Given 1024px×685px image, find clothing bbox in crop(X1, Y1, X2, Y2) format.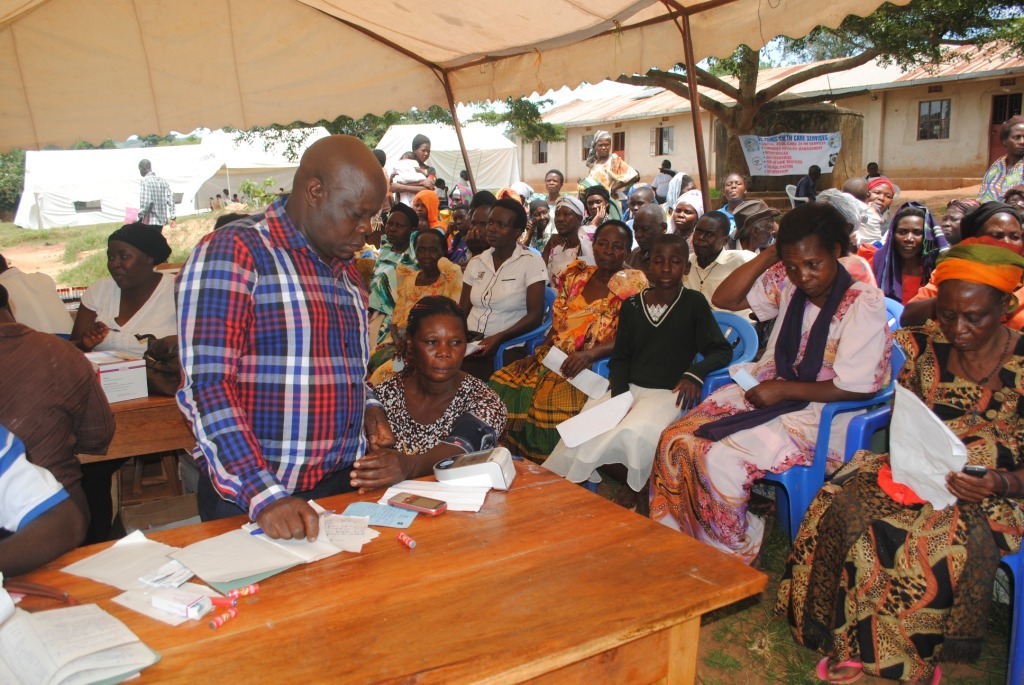
crop(453, 179, 466, 189).
